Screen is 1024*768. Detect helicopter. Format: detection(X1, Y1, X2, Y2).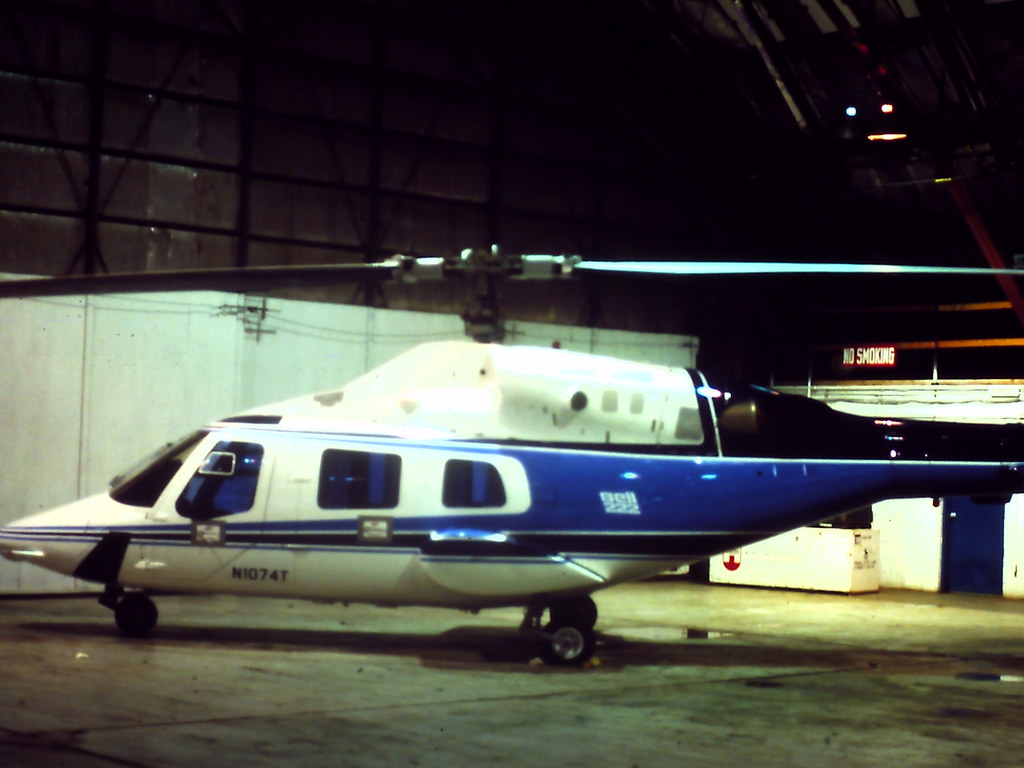
detection(0, 209, 997, 634).
